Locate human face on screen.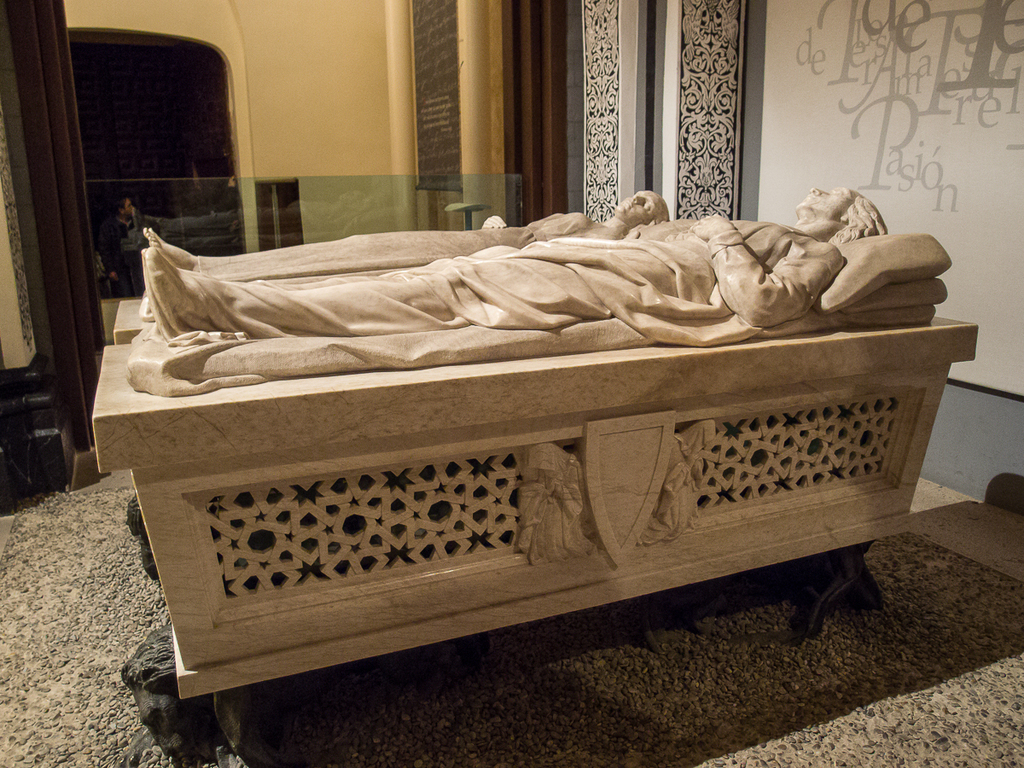
On screen at [left=796, top=180, right=841, bottom=213].
